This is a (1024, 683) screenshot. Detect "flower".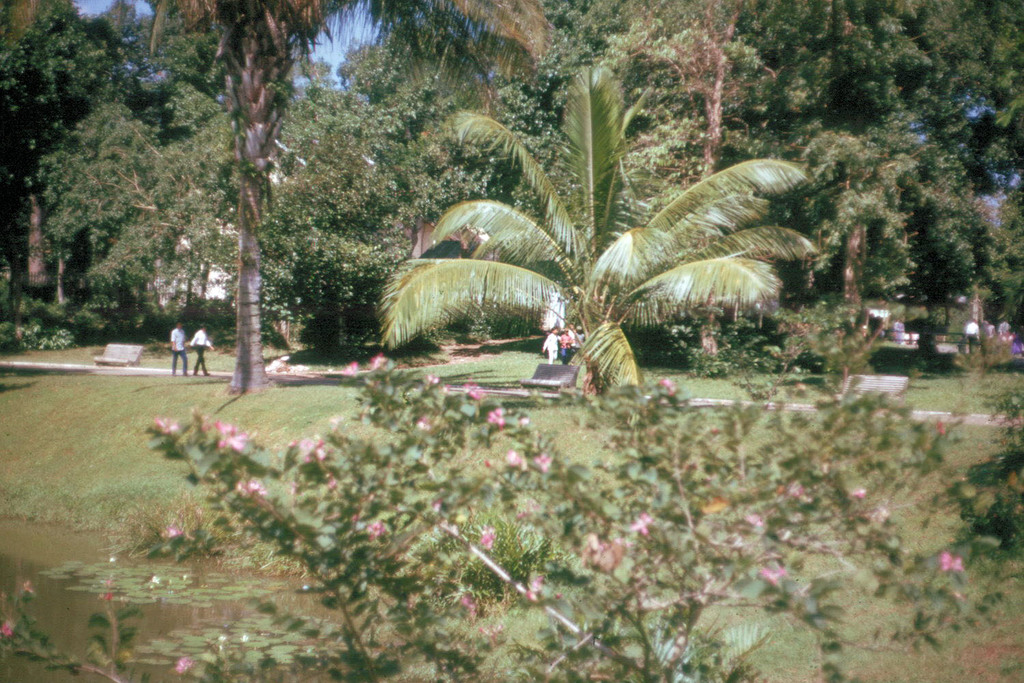
locate(467, 389, 483, 403).
